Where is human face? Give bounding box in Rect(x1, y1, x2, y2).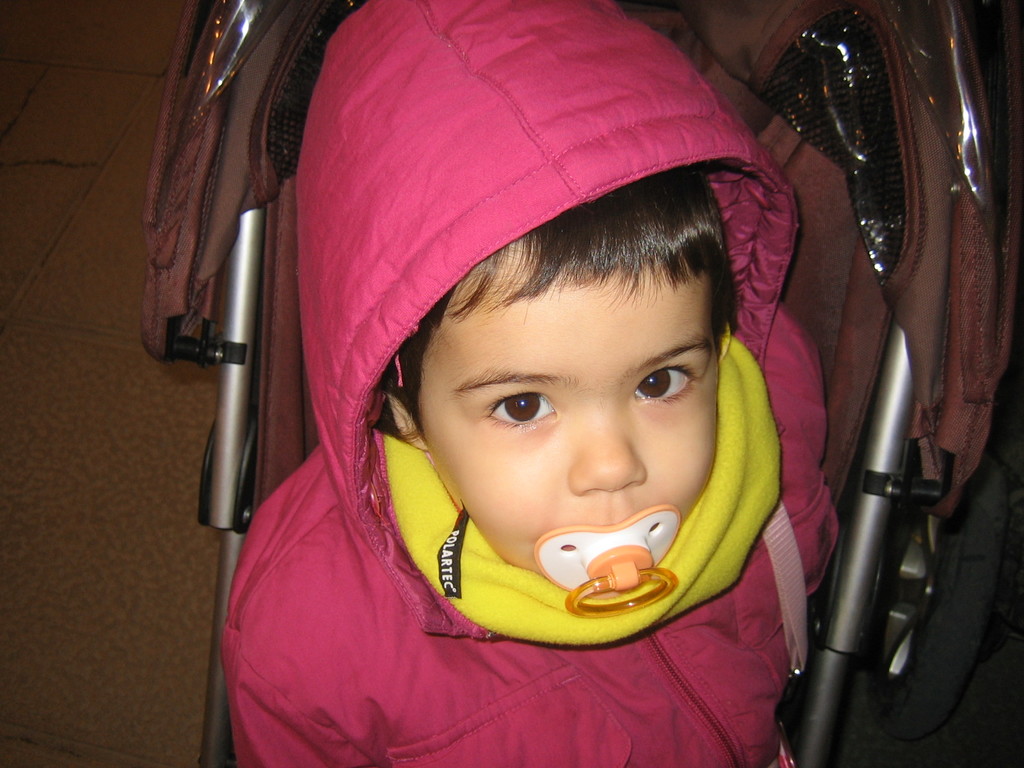
Rect(419, 246, 724, 578).
